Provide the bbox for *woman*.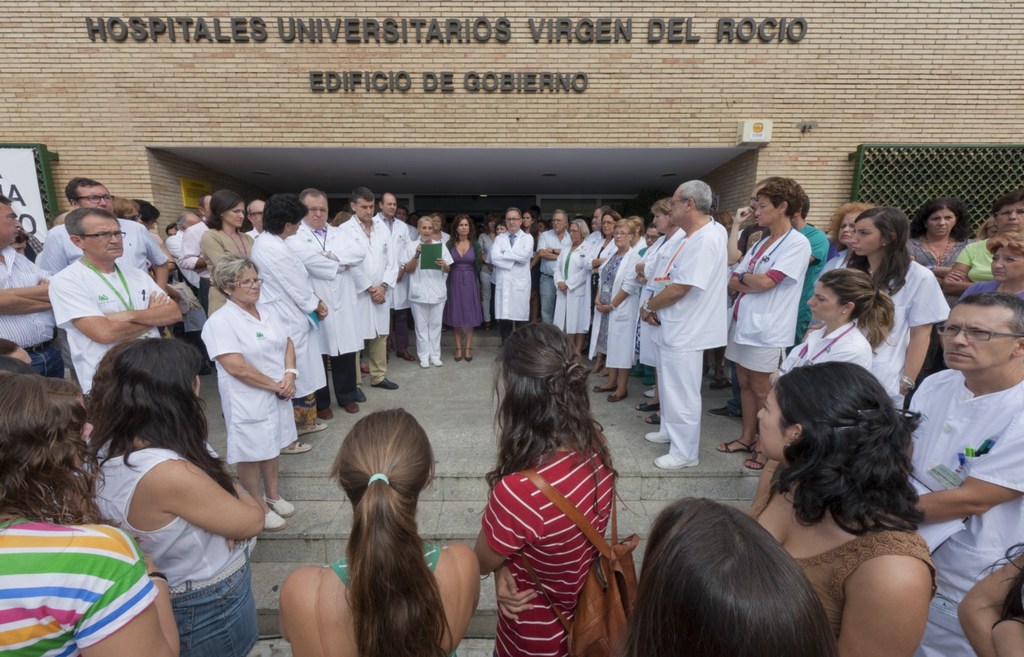
<box>904,193,979,302</box>.
